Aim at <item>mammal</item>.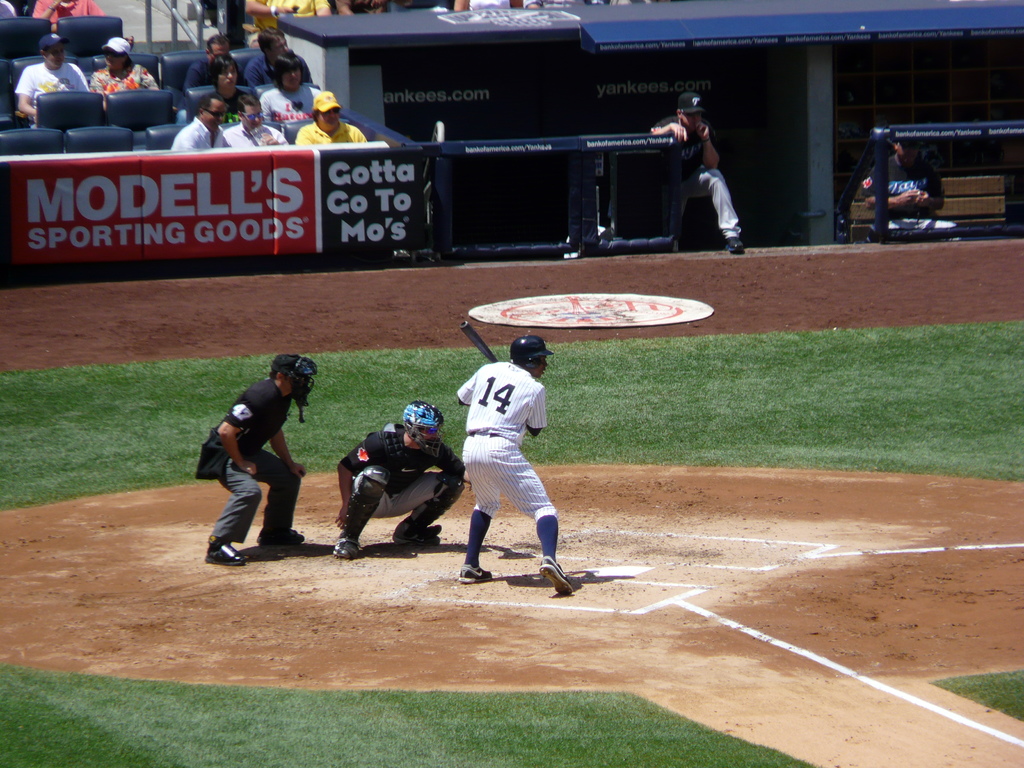
Aimed at [left=337, top=0, right=408, bottom=16].
